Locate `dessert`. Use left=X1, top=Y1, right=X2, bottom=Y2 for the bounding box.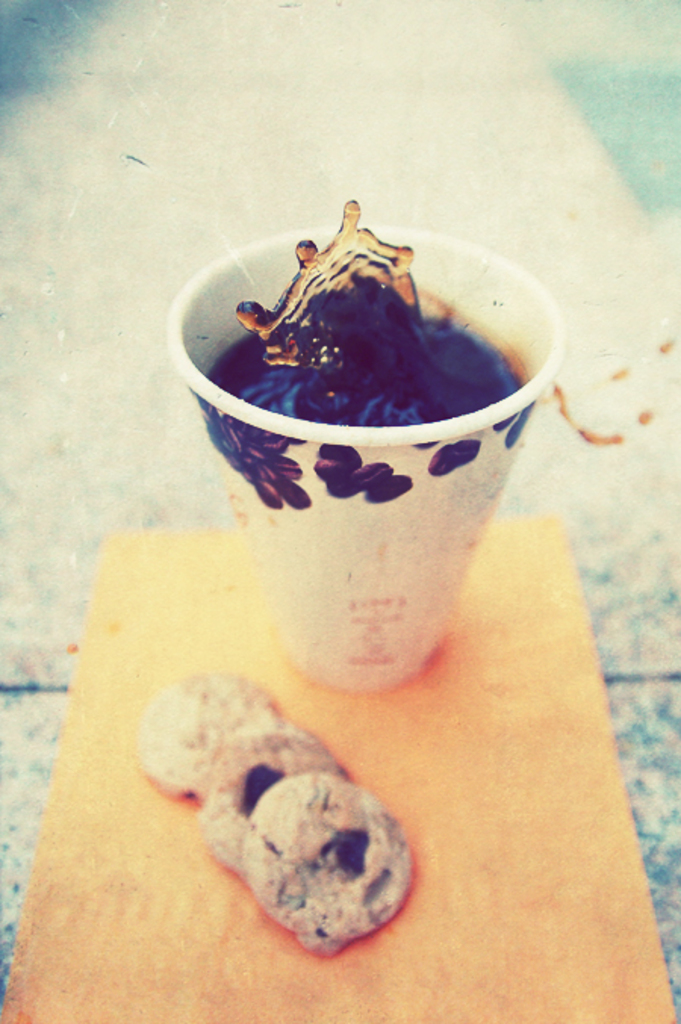
left=195, top=705, right=359, bottom=874.
